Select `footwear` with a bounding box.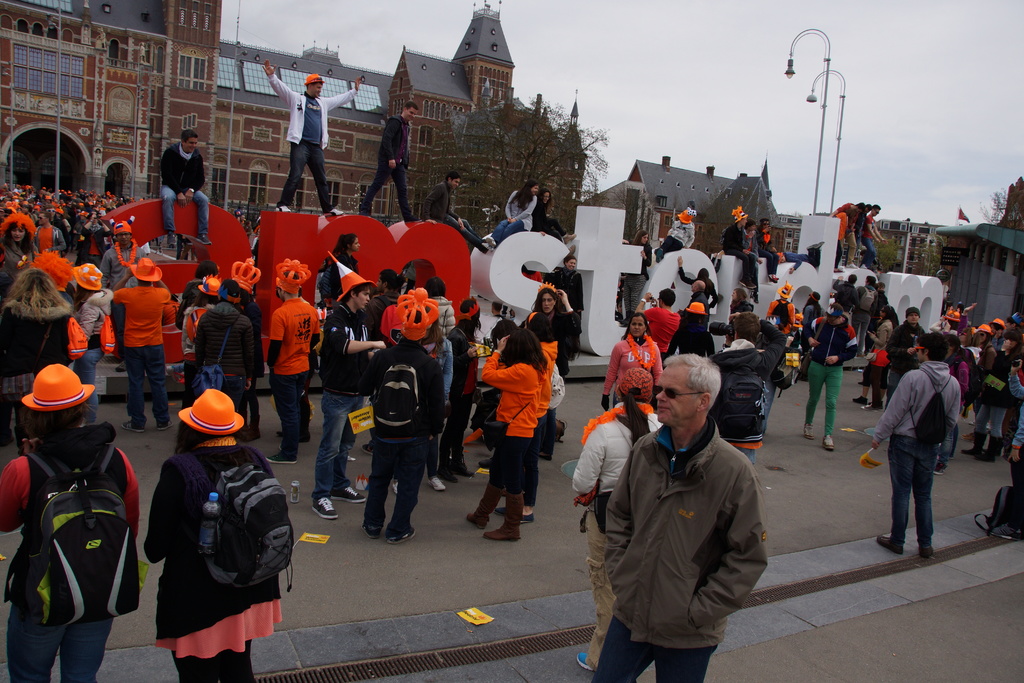
pyautogui.locateOnScreen(114, 408, 145, 429).
